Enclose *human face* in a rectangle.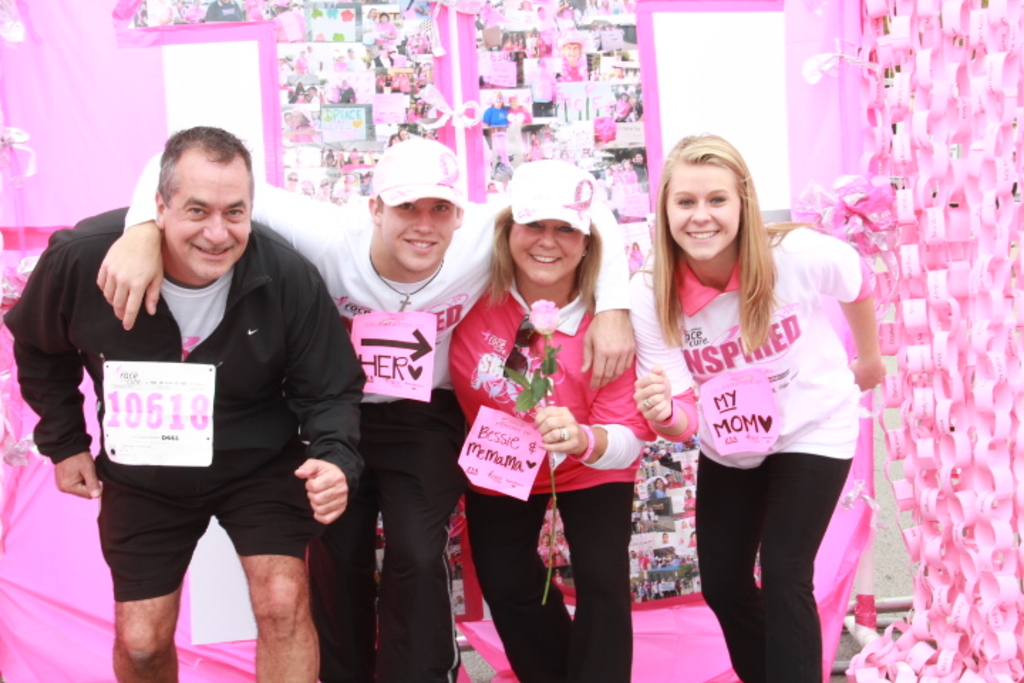
box=[390, 195, 455, 266].
